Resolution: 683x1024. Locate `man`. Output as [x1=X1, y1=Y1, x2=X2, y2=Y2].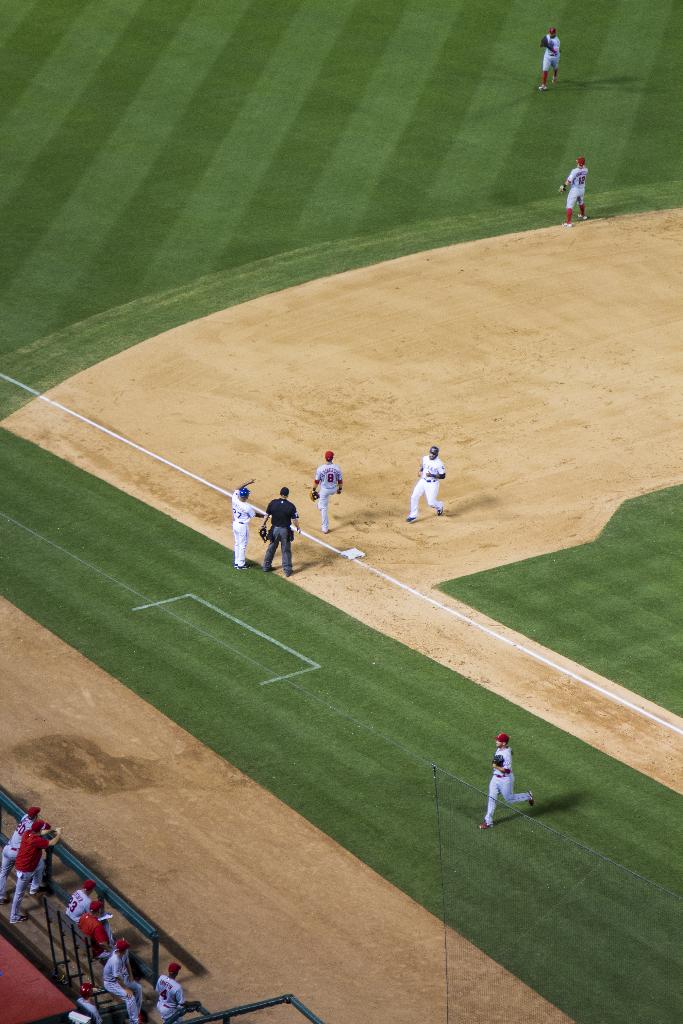
[x1=536, y1=25, x2=562, y2=88].
